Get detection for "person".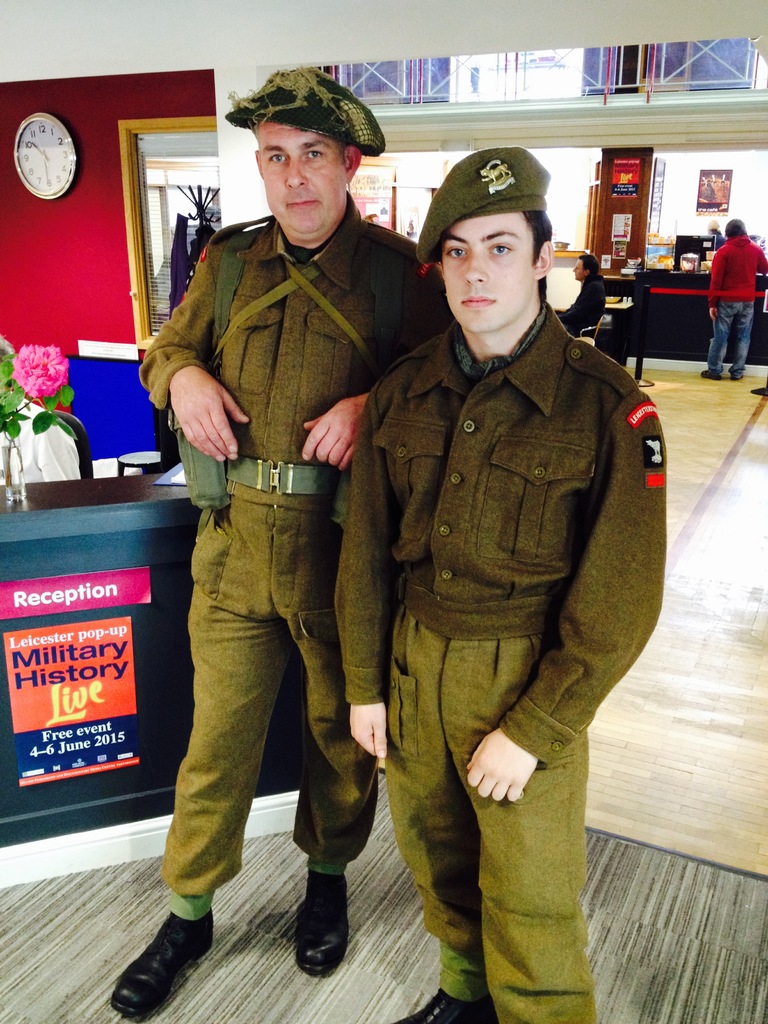
Detection: <bbox>315, 150, 646, 1012</bbox>.
